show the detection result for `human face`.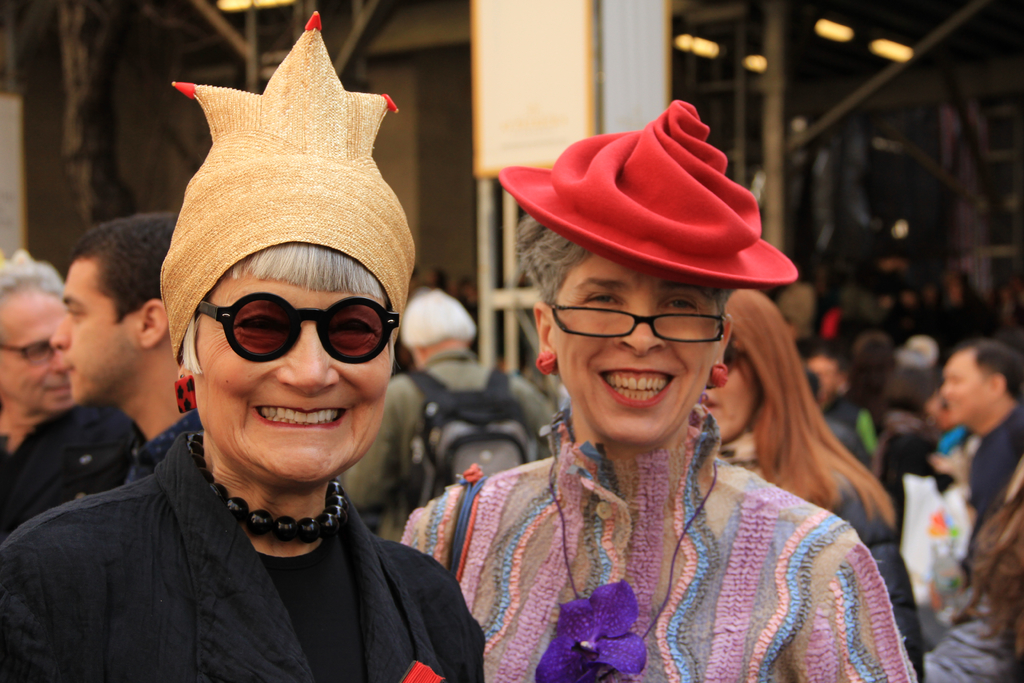
548:260:716:447.
